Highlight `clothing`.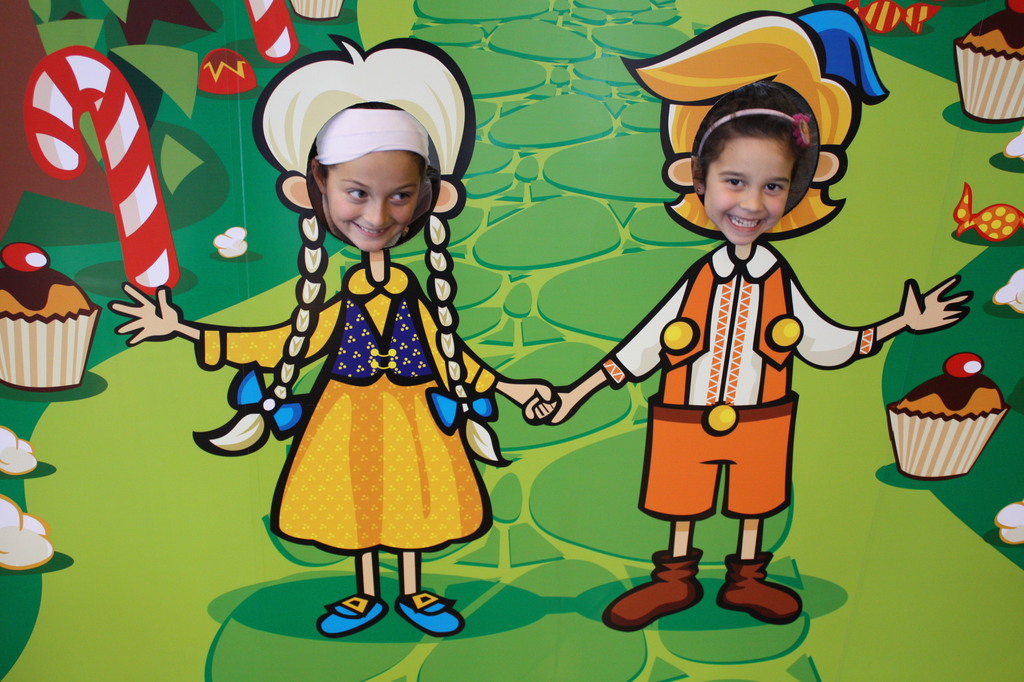
Highlighted region: [252,158,484,549].
